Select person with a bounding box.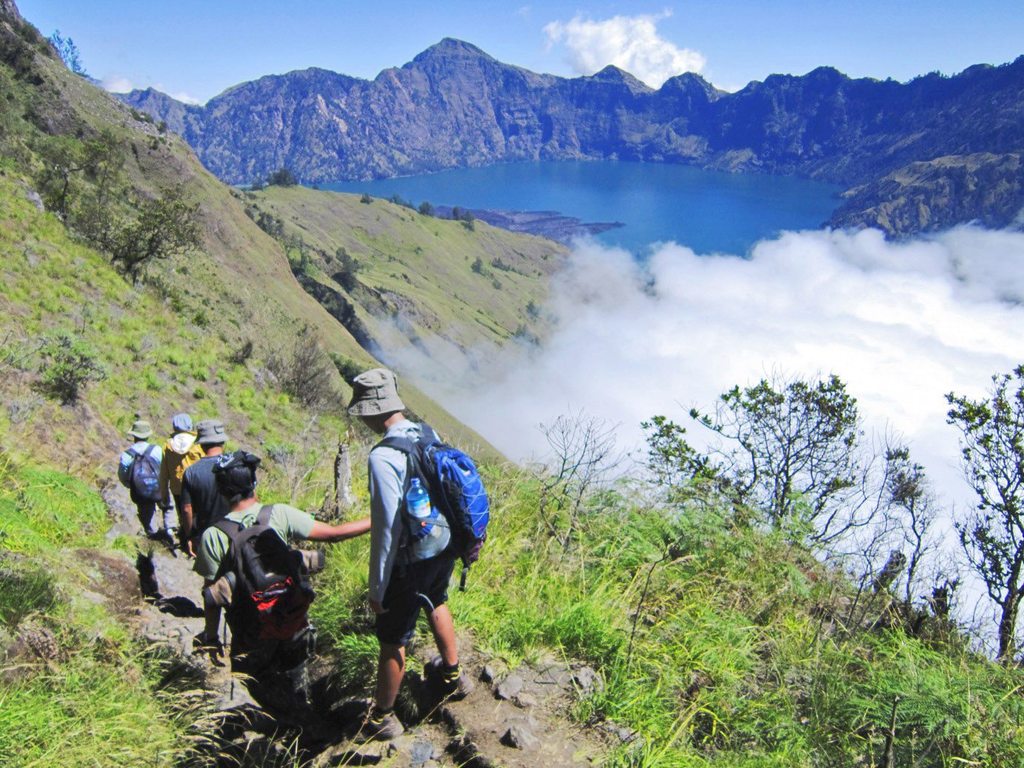
<box>127,418,179,558</box>.
